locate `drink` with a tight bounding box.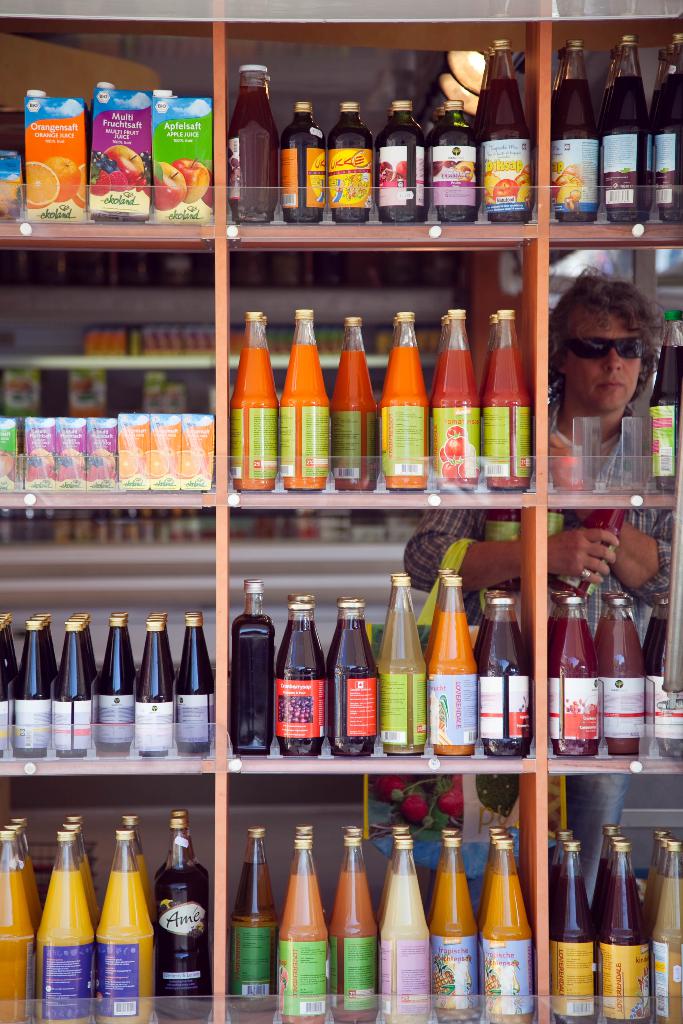
l=227, t=609, r=276, b=758.
